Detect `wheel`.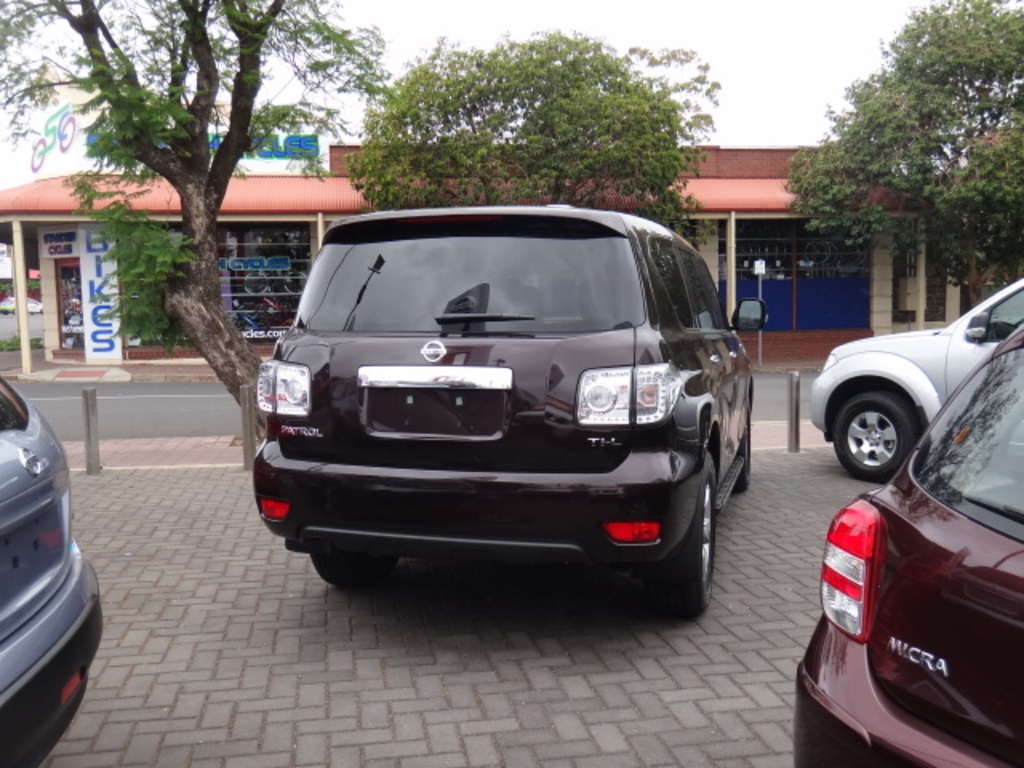
Detected at l=645, t=454, r=715, b=611.
